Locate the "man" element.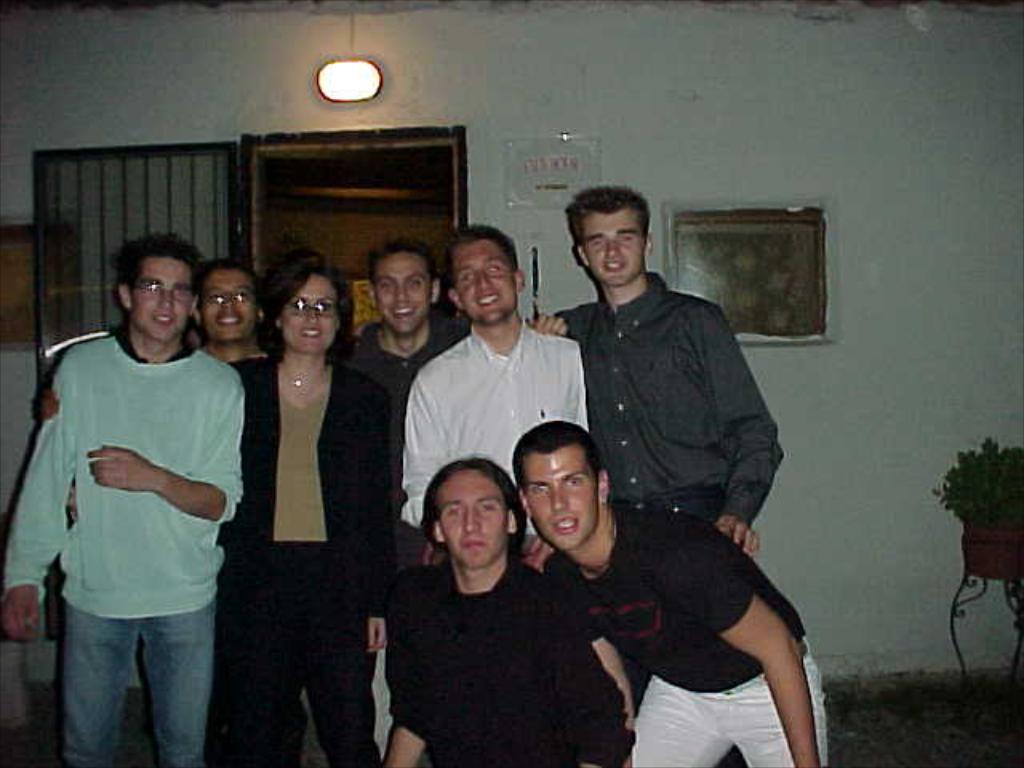
Element bbox: (x1=397, y1=219, x2=584, y2=570).
